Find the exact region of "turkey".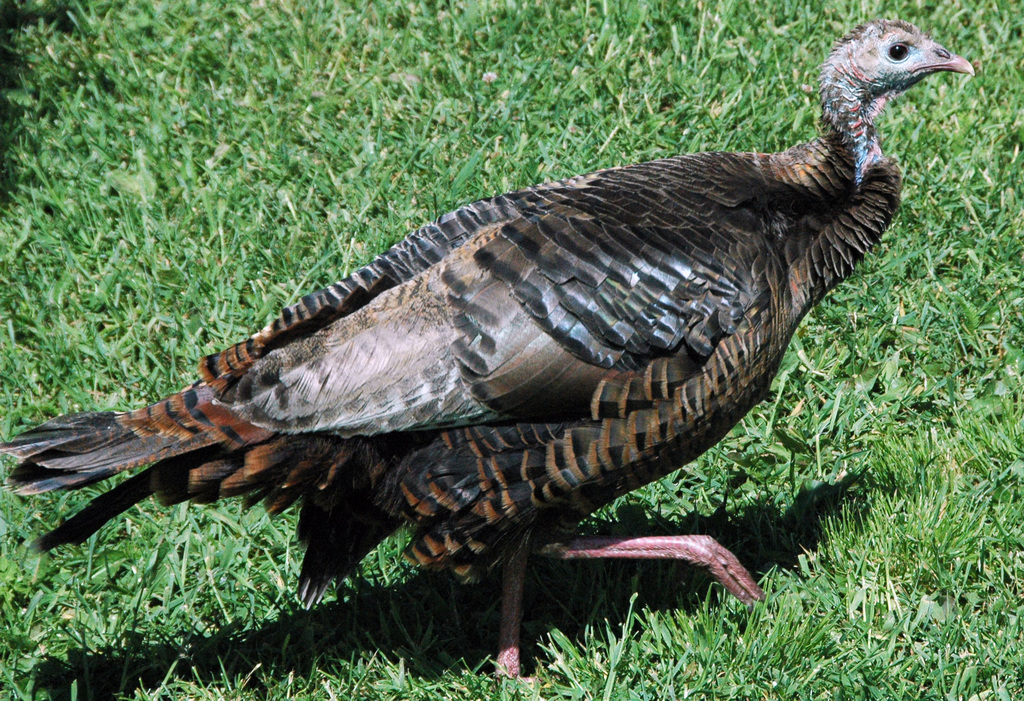
Exact region: 0:14:980:682.
